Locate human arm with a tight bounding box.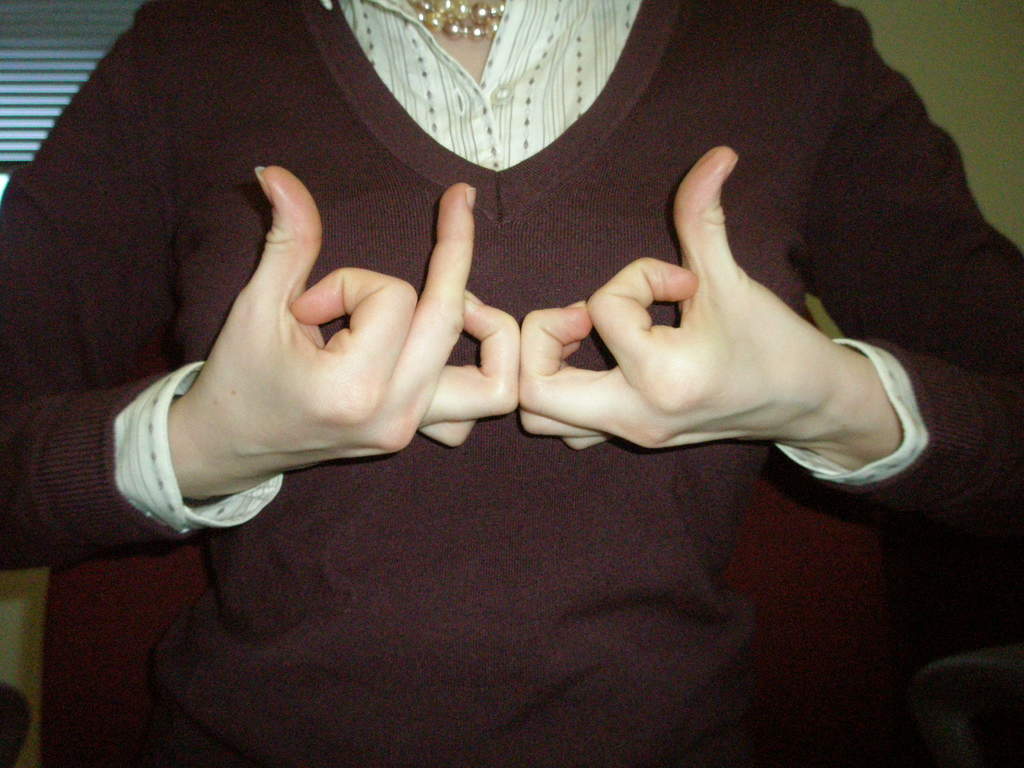
[520,0,1021,555].
